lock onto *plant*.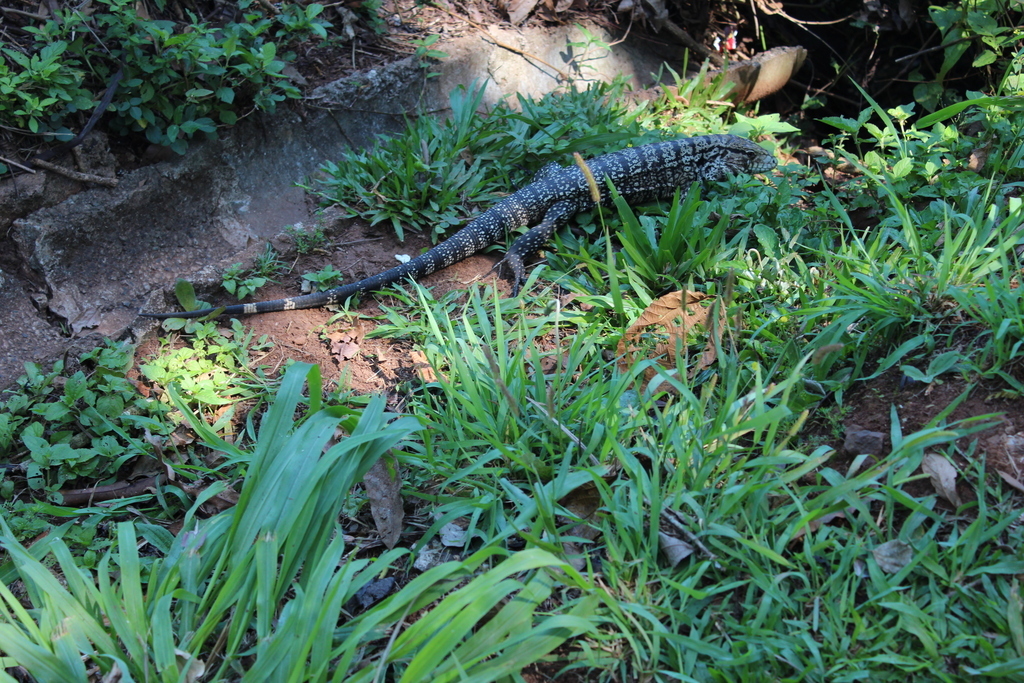
Locked: 211/253/277/309.
